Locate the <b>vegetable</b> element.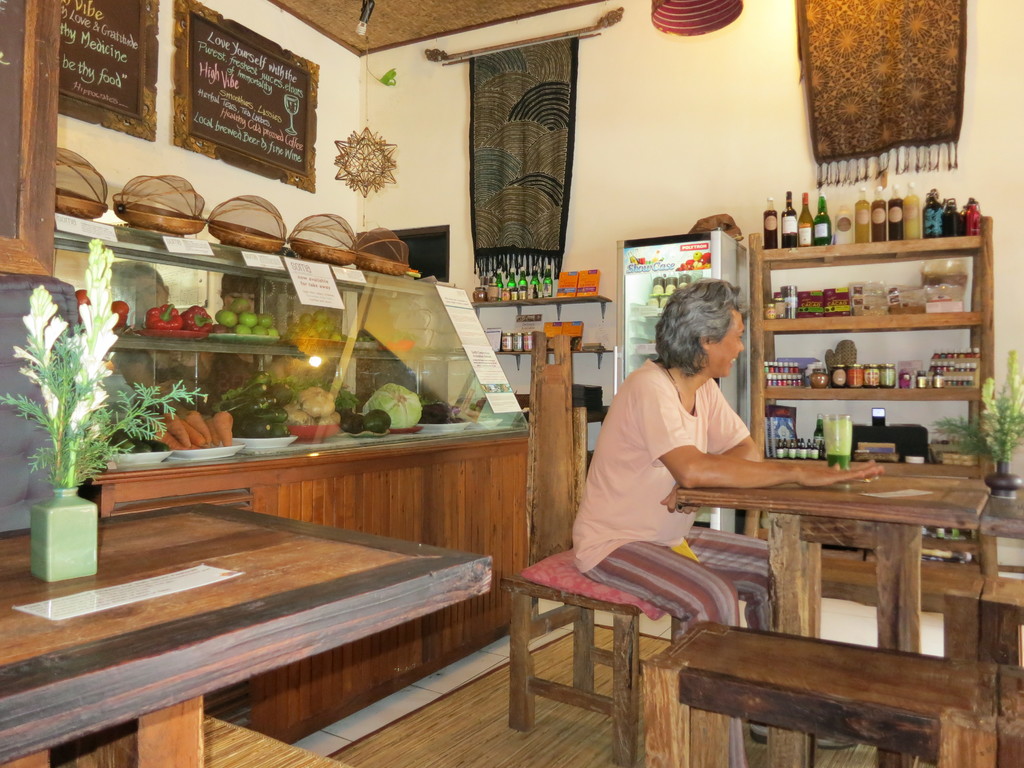
Element bbox: 148,303,184,329.
